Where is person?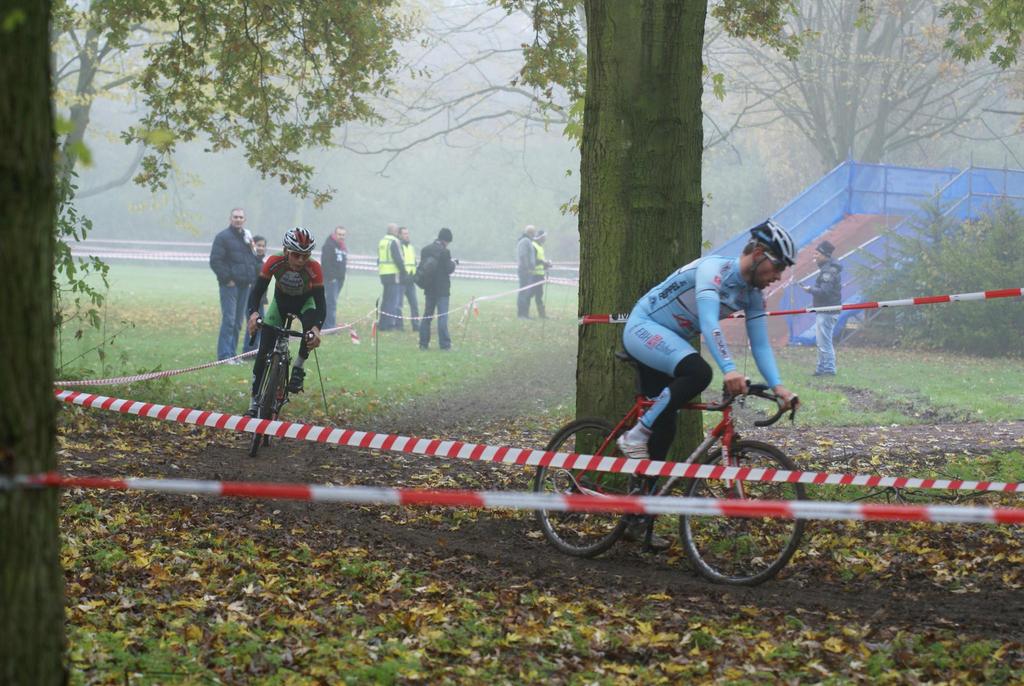
(803,241,844,375).
